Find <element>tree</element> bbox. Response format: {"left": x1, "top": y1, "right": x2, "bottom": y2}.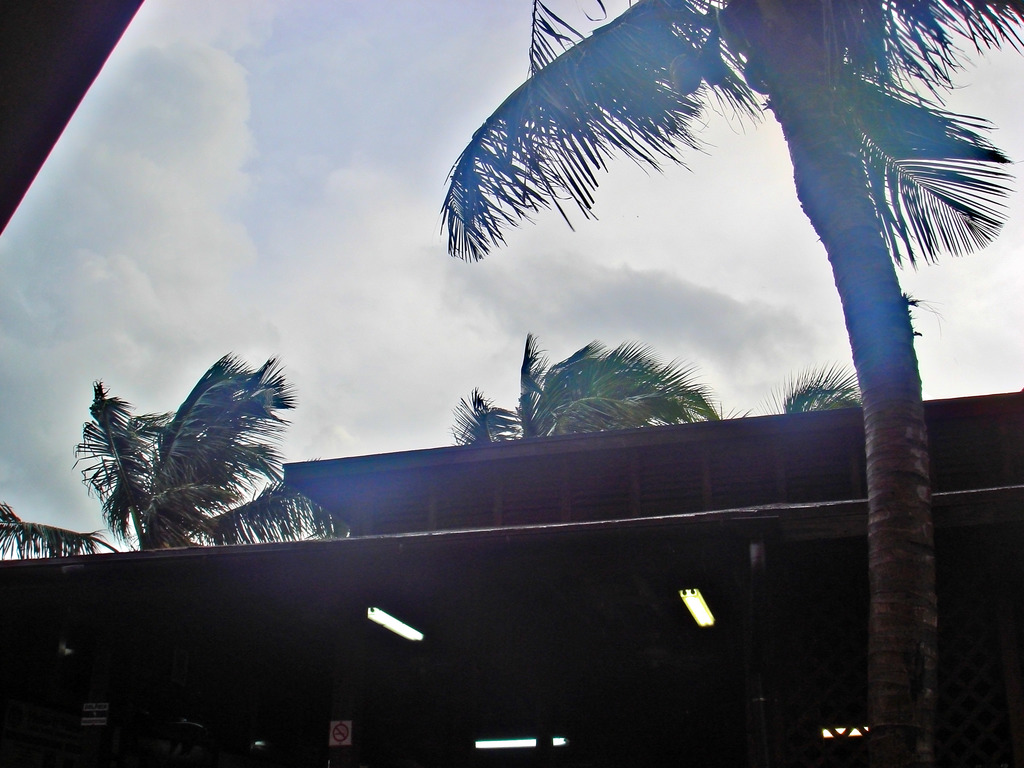
{"left": 0, "top": 341, "right": 353, "bottom": 540}.
